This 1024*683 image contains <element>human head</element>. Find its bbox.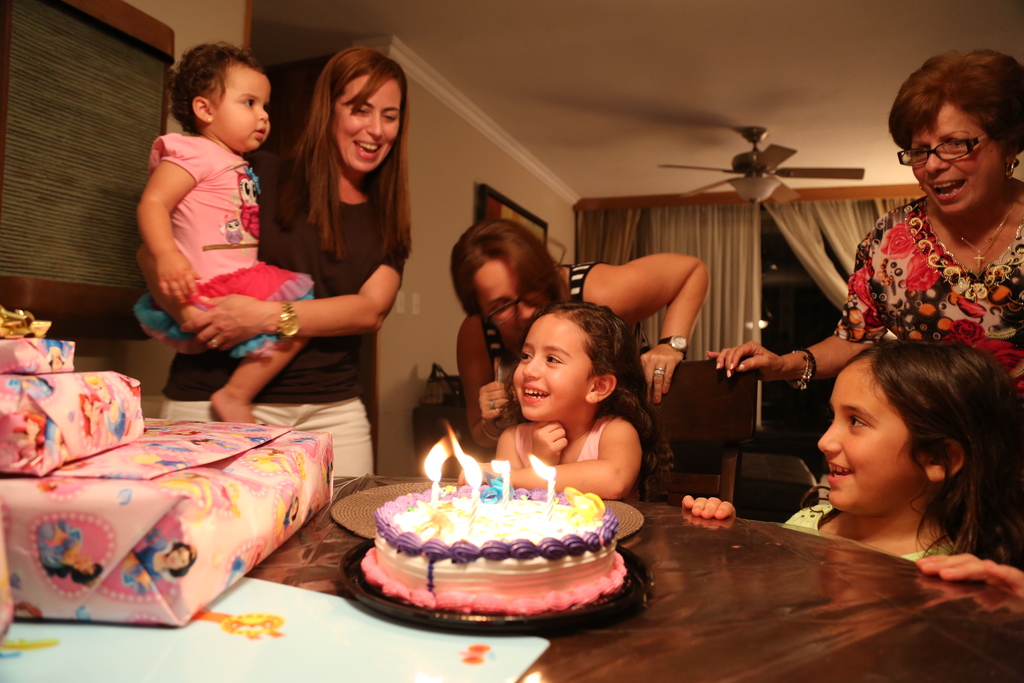
510 304 634 424.
